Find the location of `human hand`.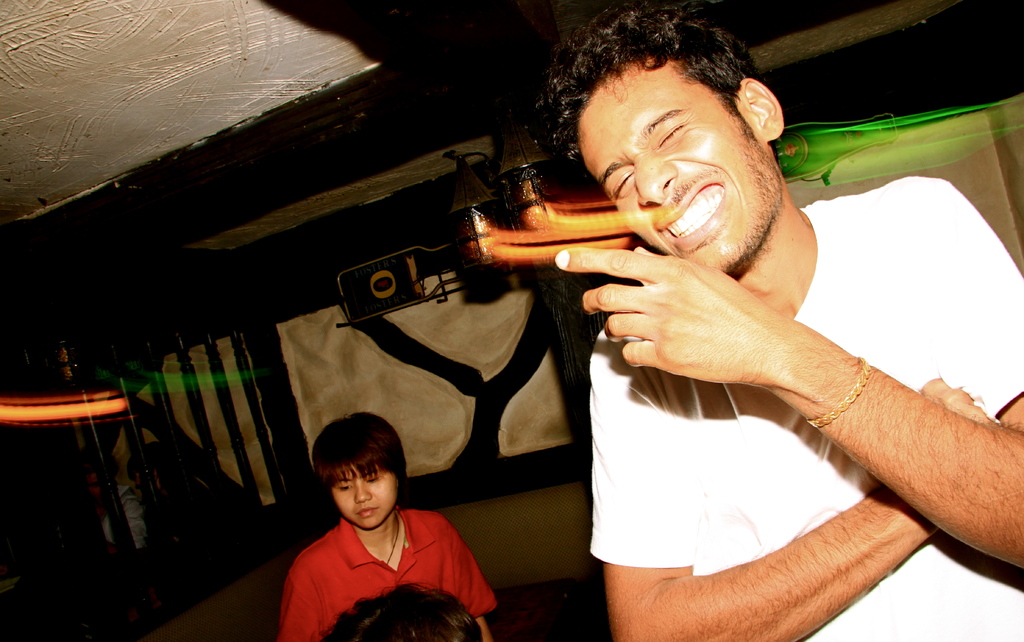
Location: <region>916, 373, 1006, 427</region>.
